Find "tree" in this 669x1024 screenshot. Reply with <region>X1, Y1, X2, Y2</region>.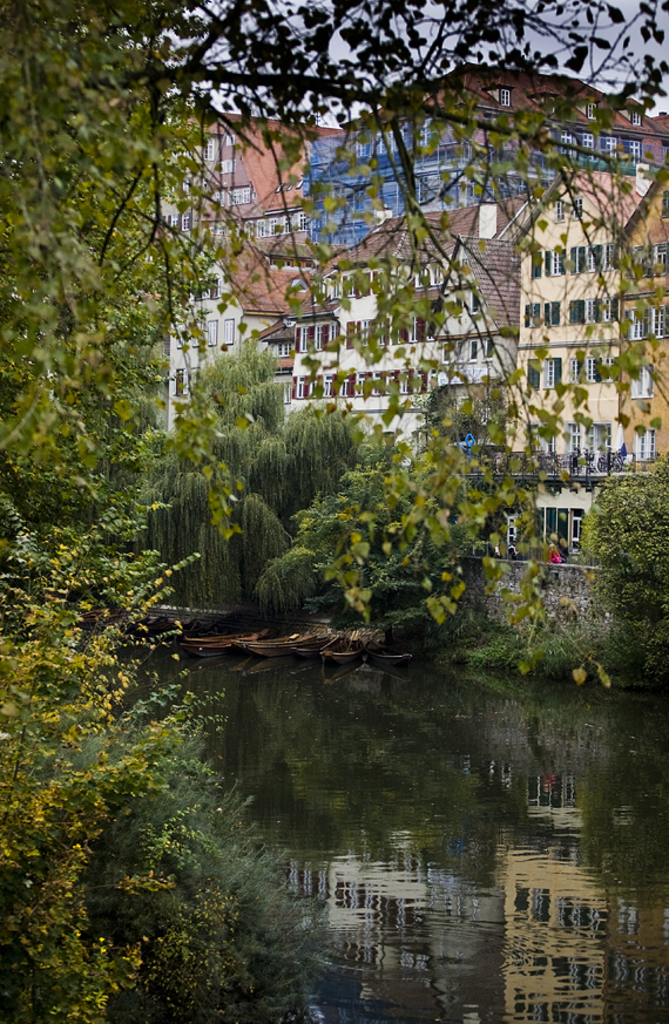
<region>0, 476, 210, 1023</region>.
